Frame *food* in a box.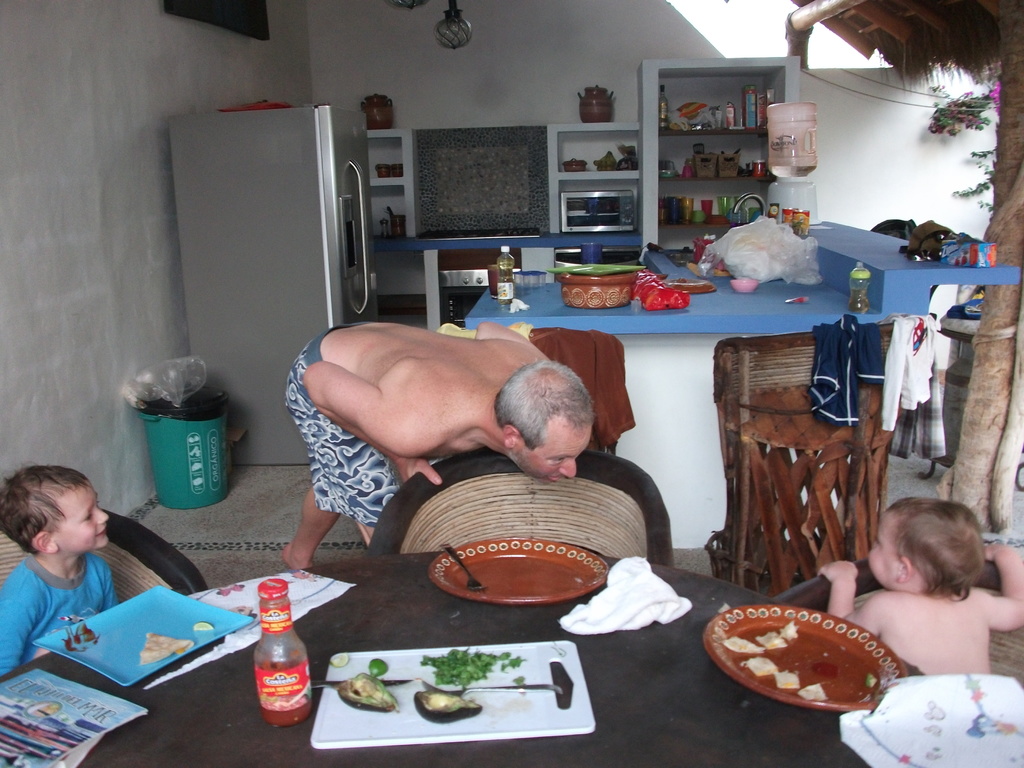
bbox=(328, 652, 350, 668).
